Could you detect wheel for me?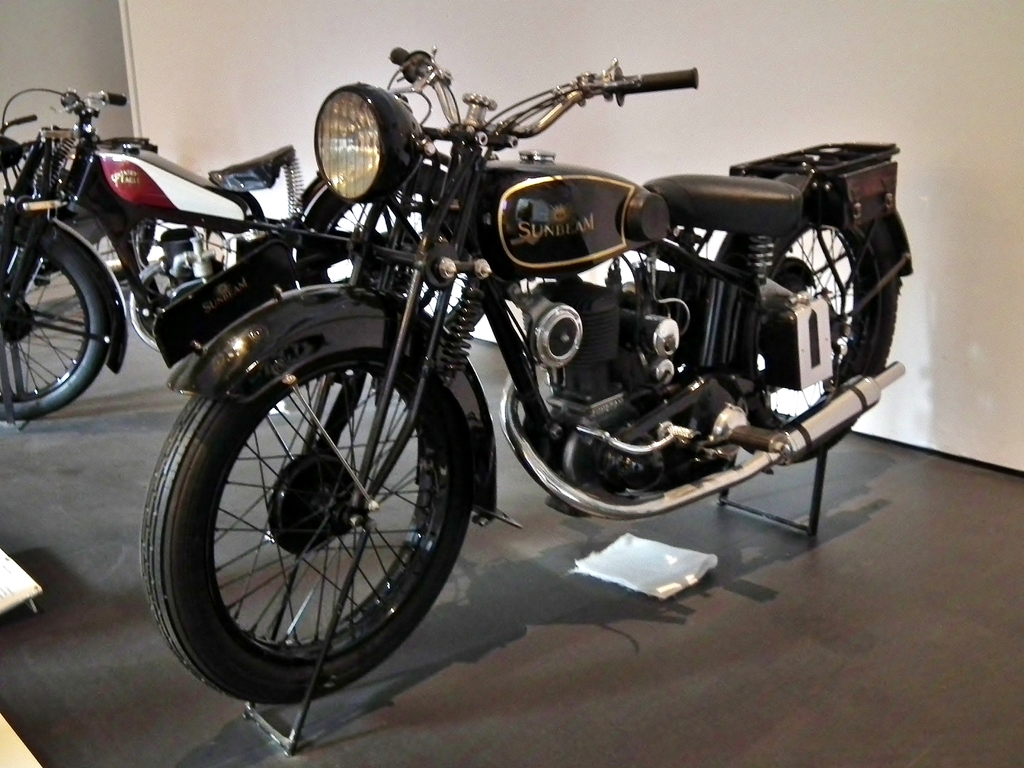
Detection result: [0,203,124,420].
